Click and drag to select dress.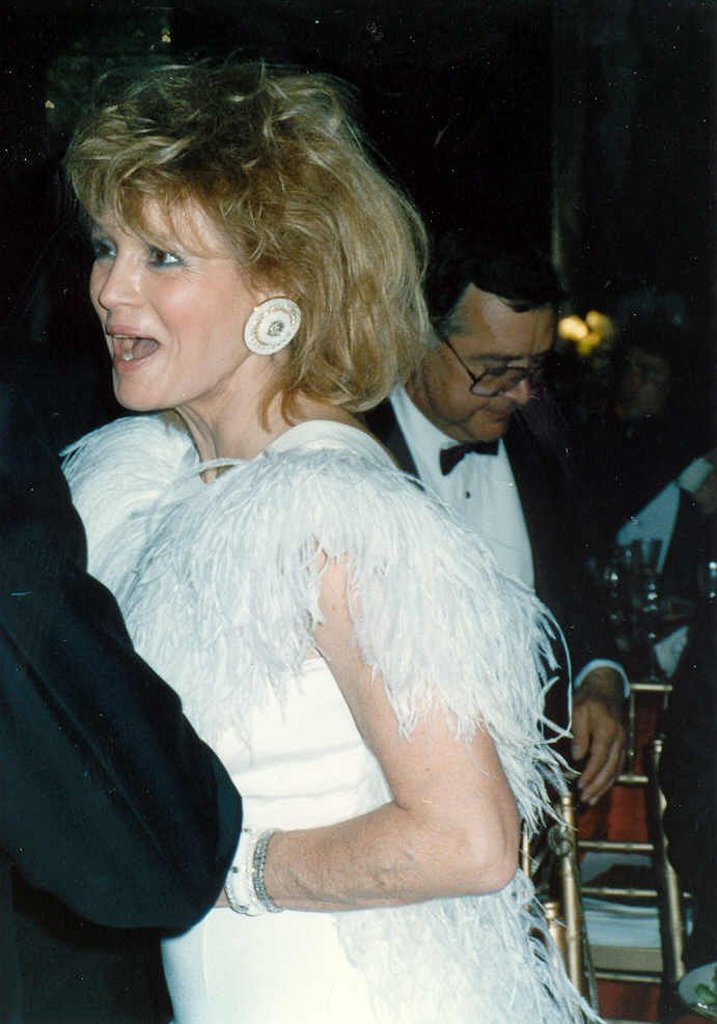
Selection: pyautogui.locateOnScreen(56, 412, 610, 1023).
